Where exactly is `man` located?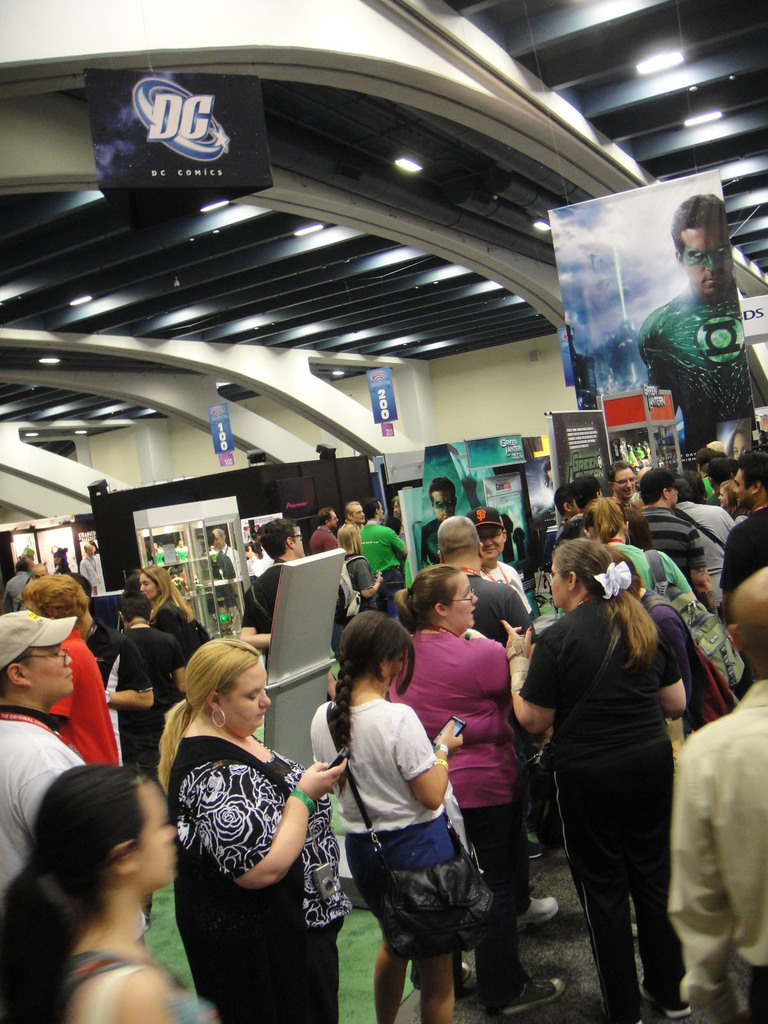
Its bounding box is BBox(79, 543, 102, 593).
